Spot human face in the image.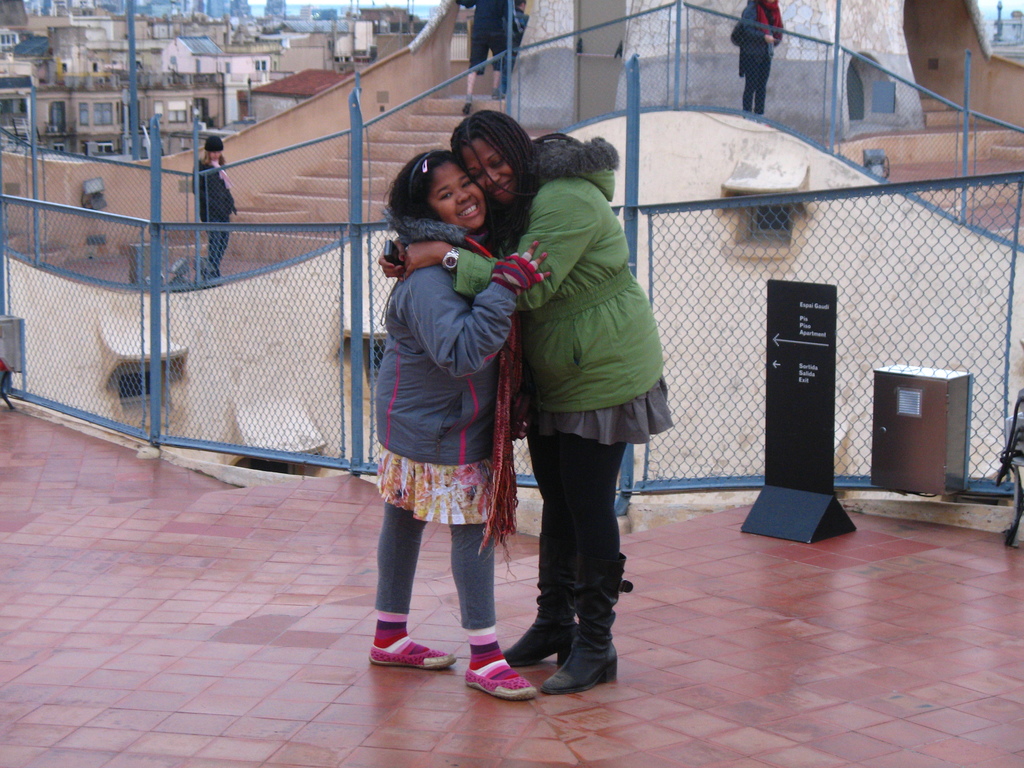
human face found at <region>458, 141, 515, 203</region>.
